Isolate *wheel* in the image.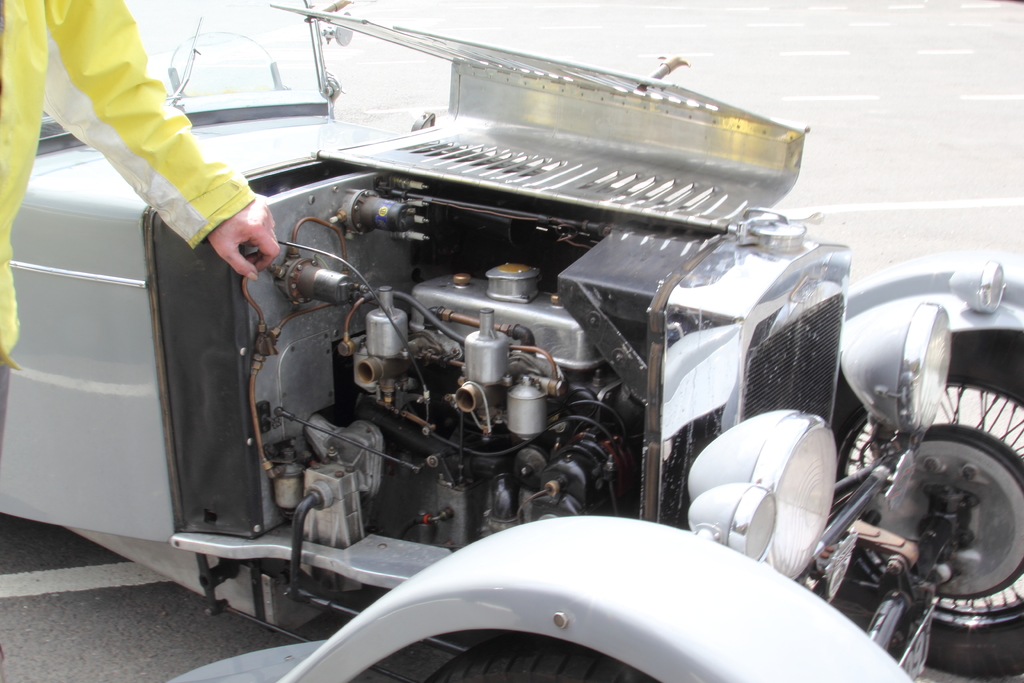
Isolated region: bbox=[425, 637, 658, 682].
